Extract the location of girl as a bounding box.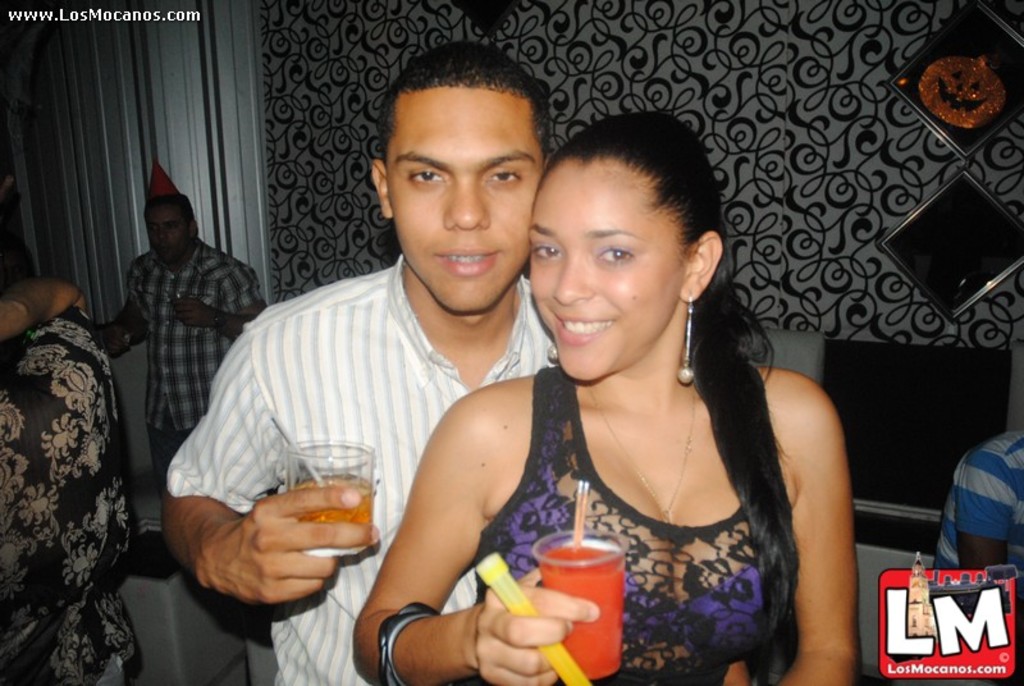
352, 110, 860, 685.
